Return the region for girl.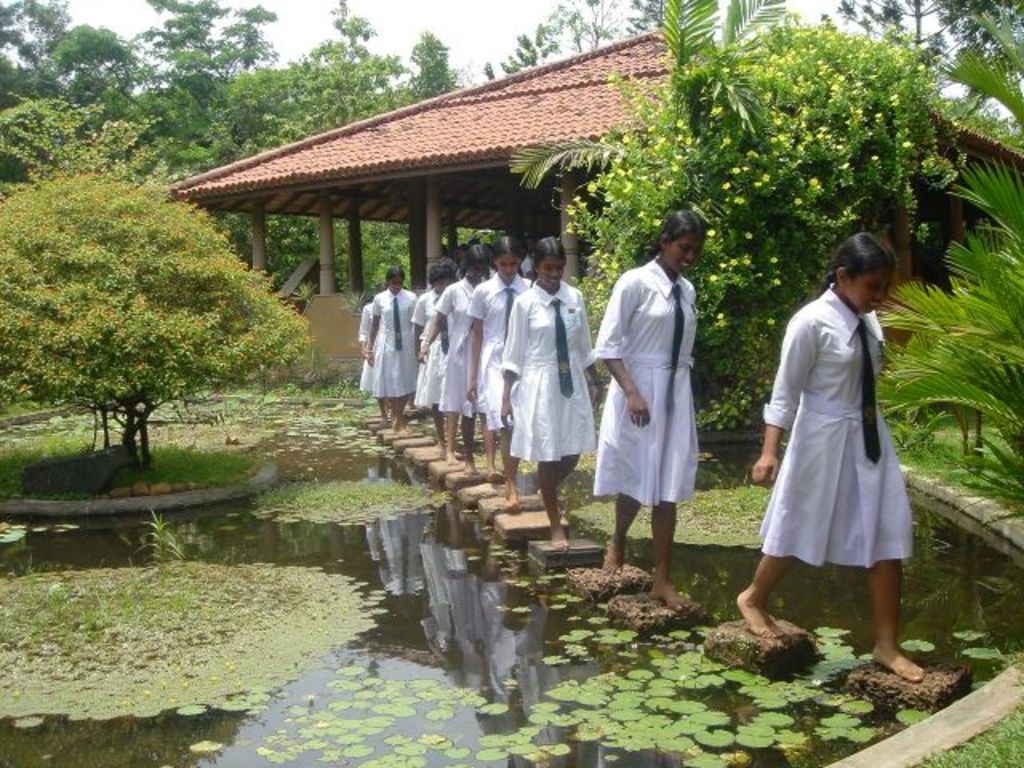
(410,261,456,456).
